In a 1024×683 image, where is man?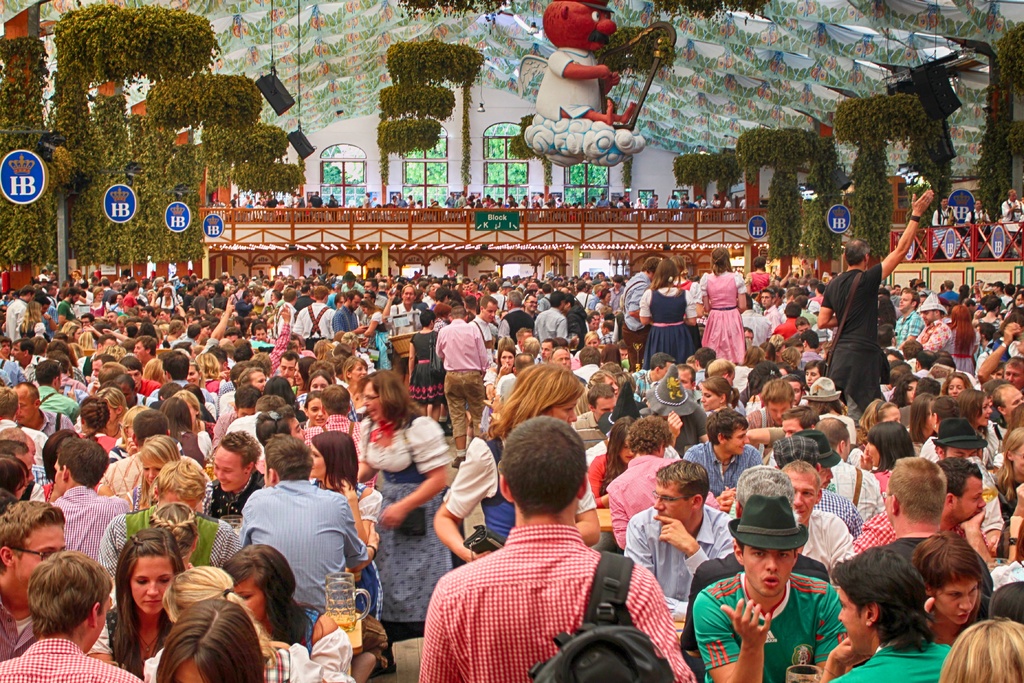
[left=892, top=284, right=924, bottom=352].
